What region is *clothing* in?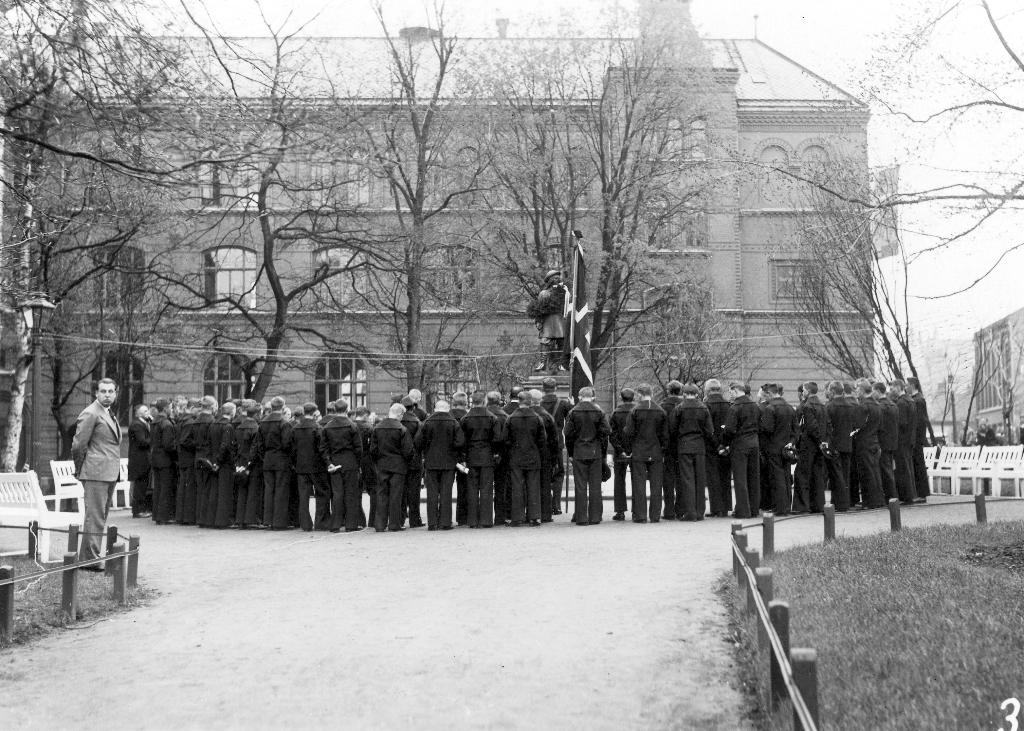
977 424 996 445.
